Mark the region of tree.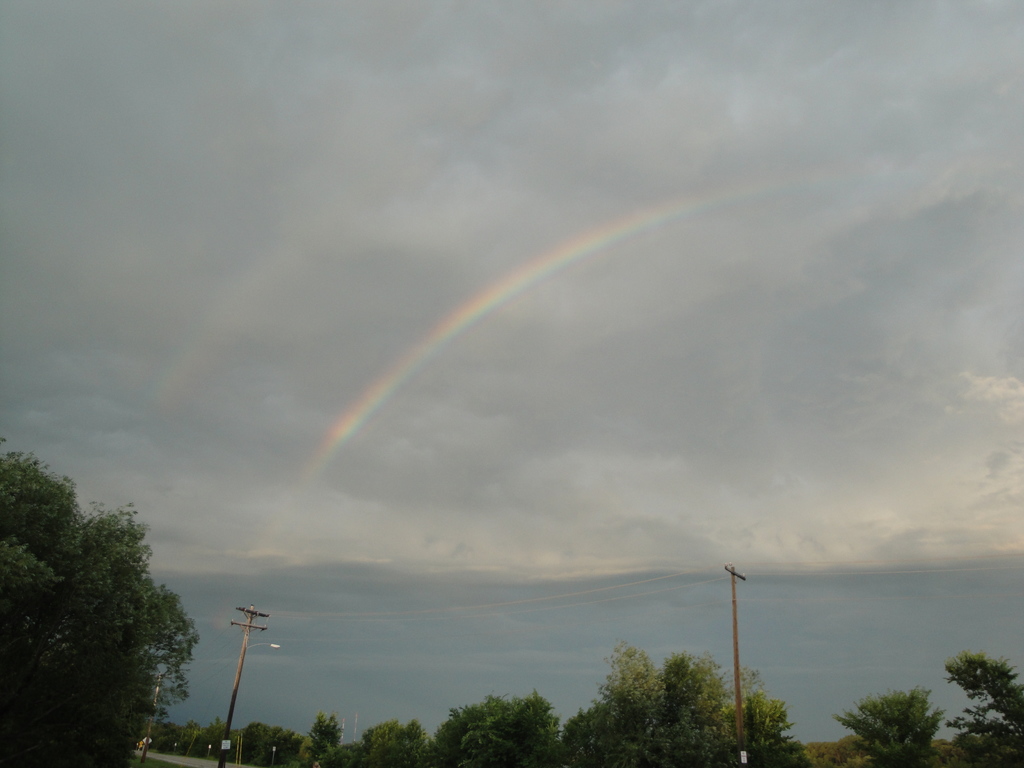
Region: x1=943 y1=651 x2=1023 y2=767.
